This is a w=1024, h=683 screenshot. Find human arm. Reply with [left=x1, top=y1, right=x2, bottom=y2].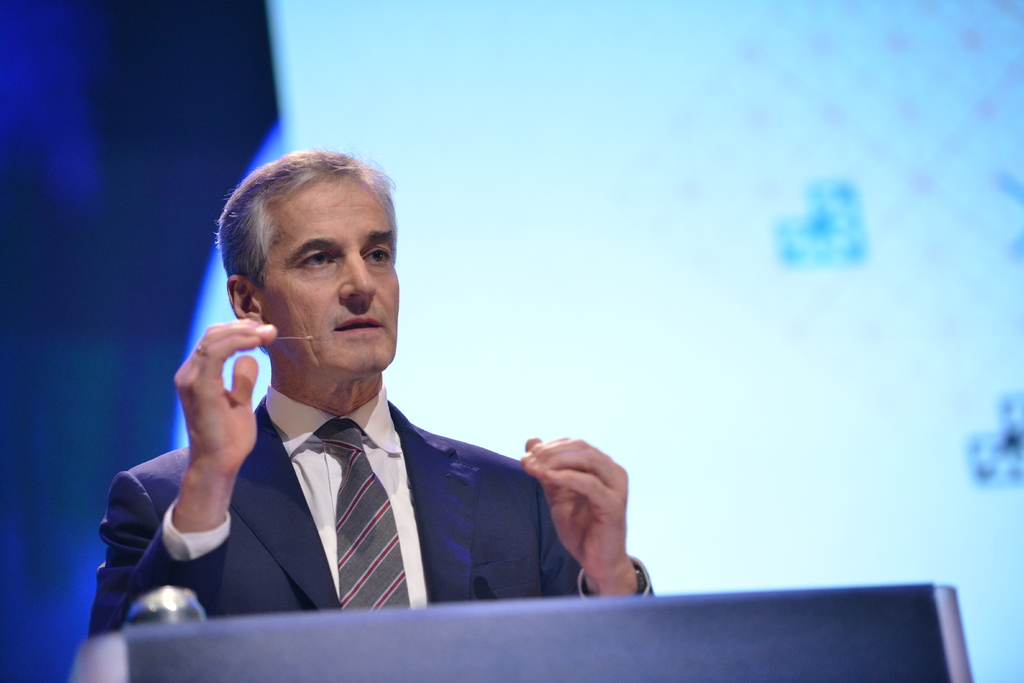
[left=530, top=431, right=656, bottom=597].
